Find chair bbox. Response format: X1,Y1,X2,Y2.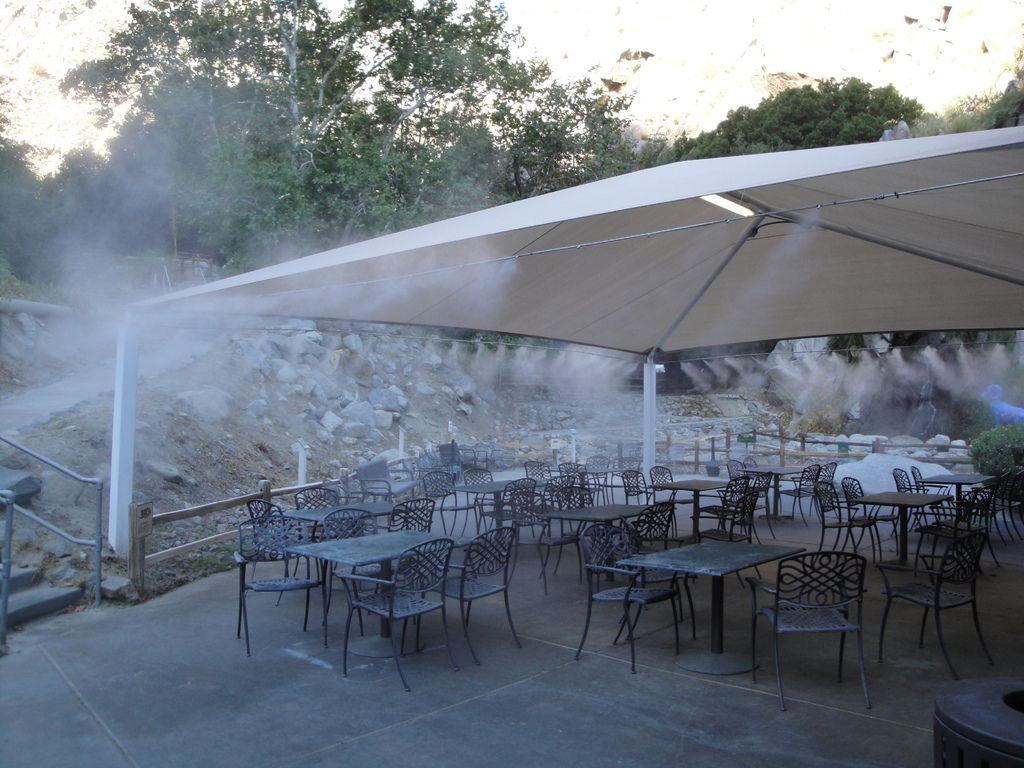
631,499,672,554.
